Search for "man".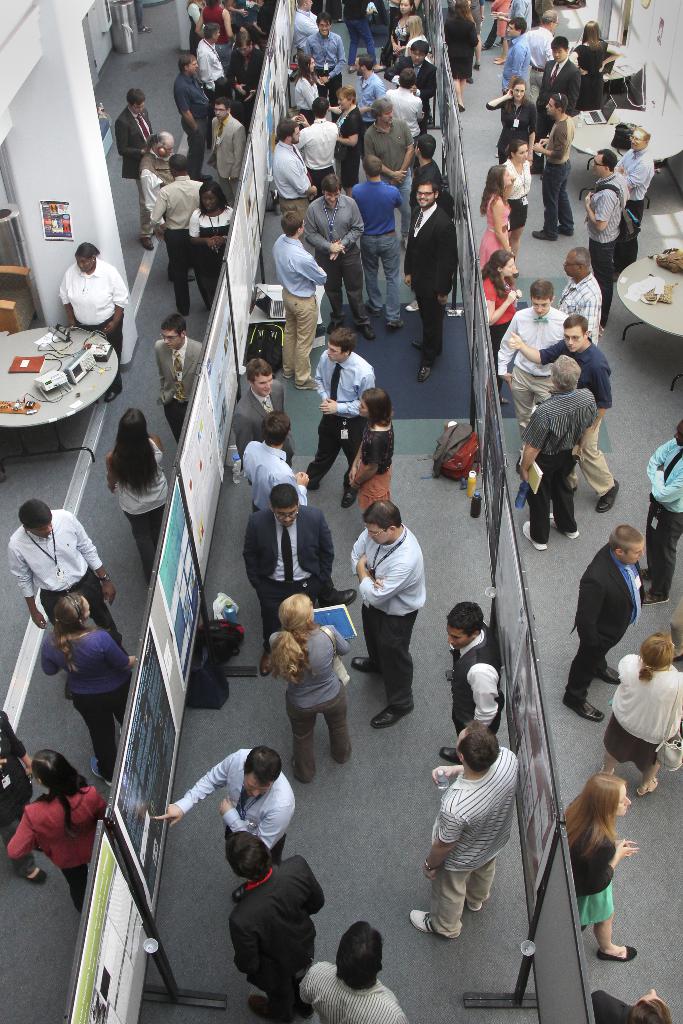
Found at box=[309, 323, 374, 504].
